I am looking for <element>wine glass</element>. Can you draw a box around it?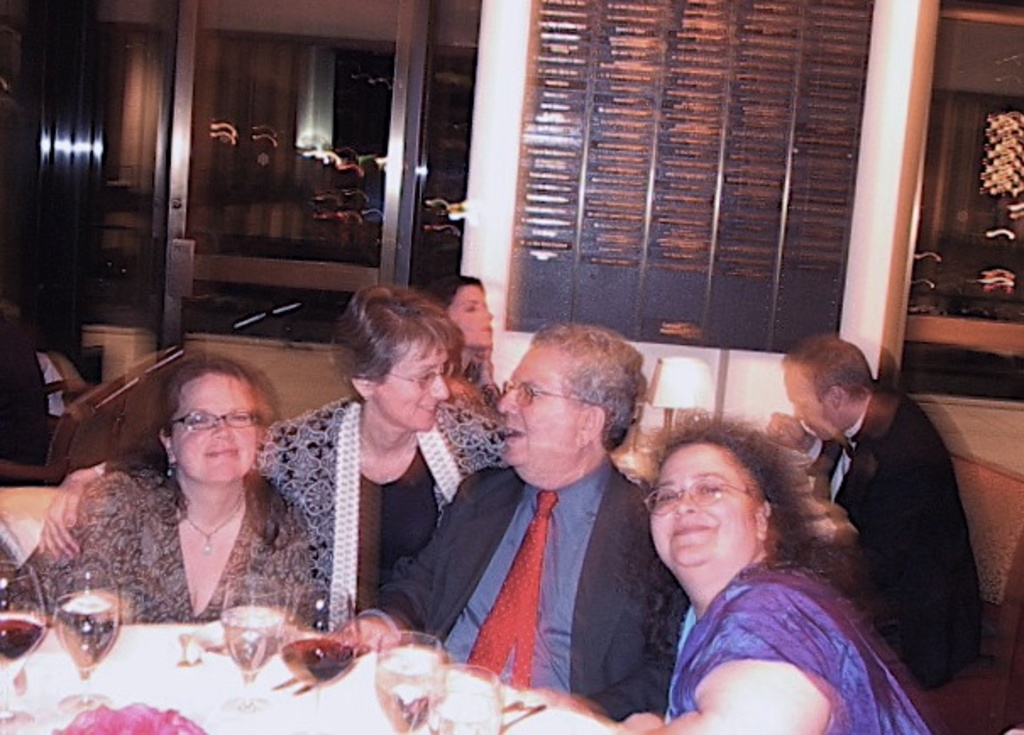
Sure, the bounding box is l=0, t=559, r=46, b=733.
